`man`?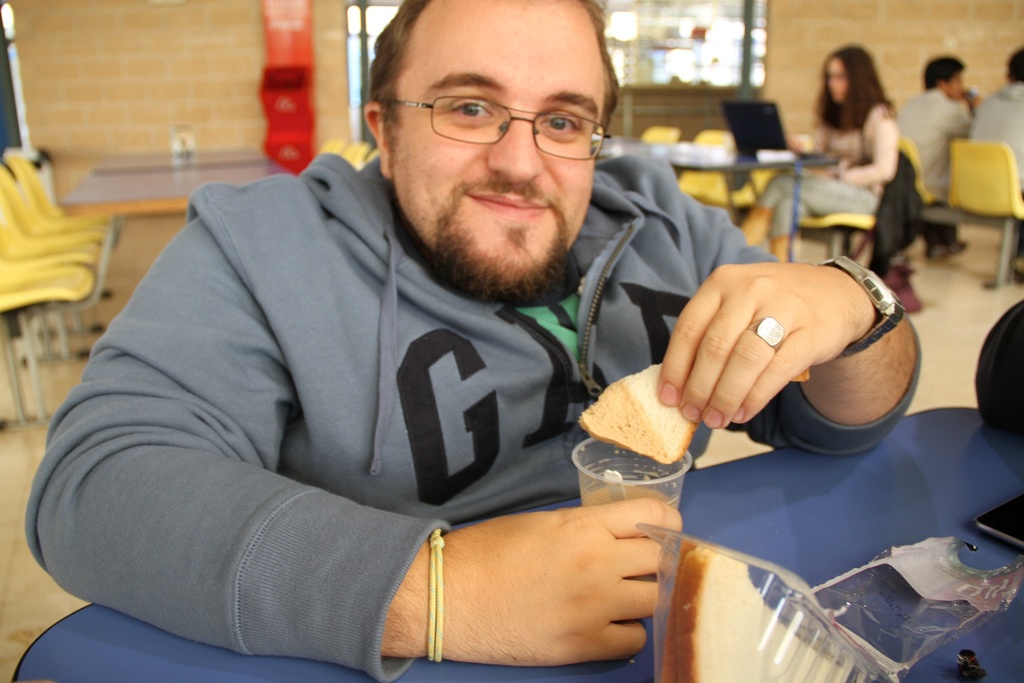
bbox=[76, 8, 769, 673]
